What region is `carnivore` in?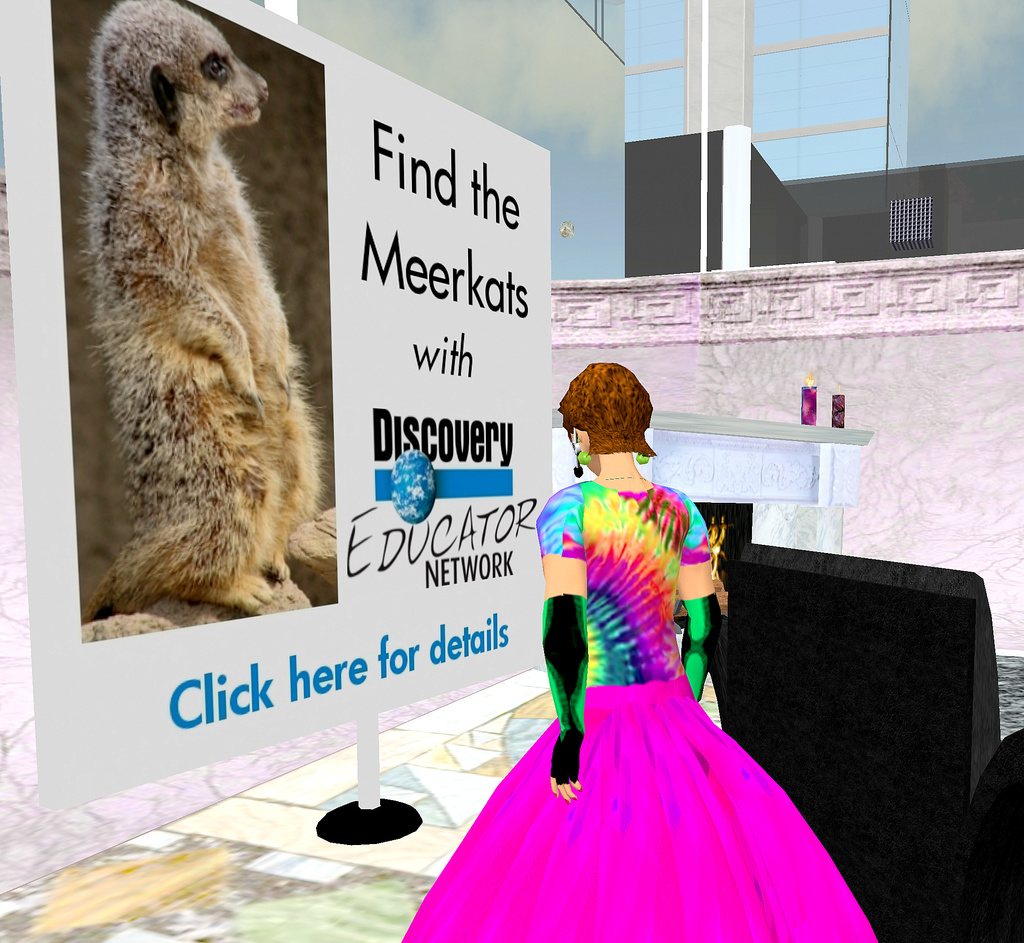
{"x1": 406, "y1": 350, "x2": 874, "y2": 938}.
